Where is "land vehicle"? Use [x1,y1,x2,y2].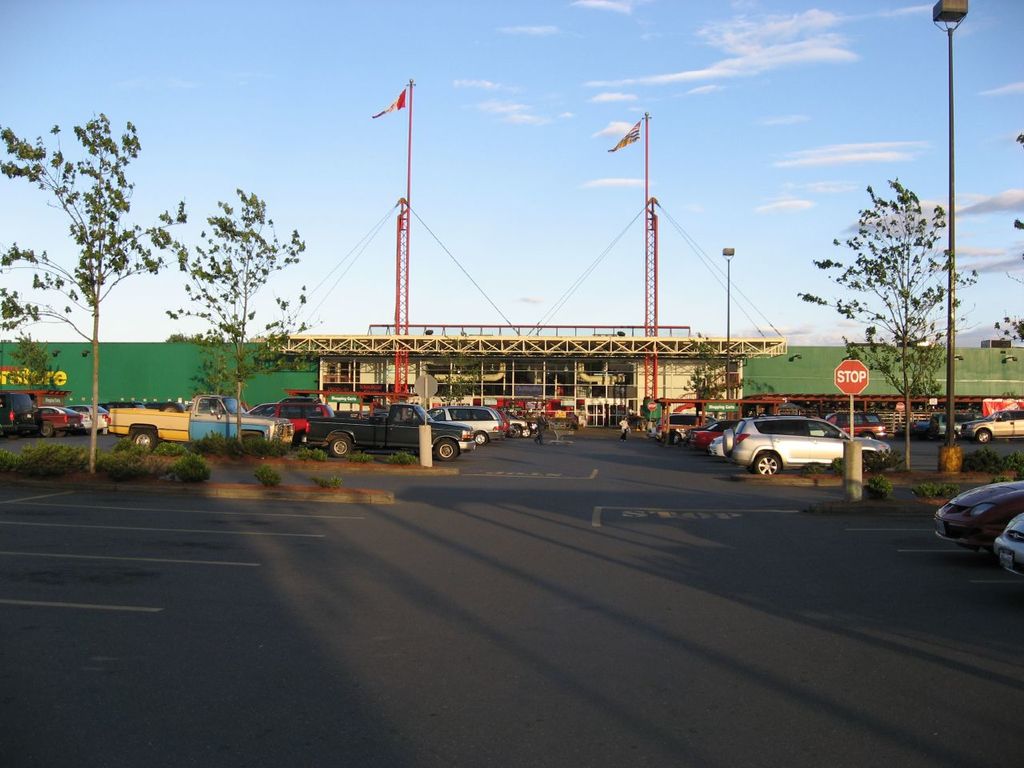
[719,412,889,476].
